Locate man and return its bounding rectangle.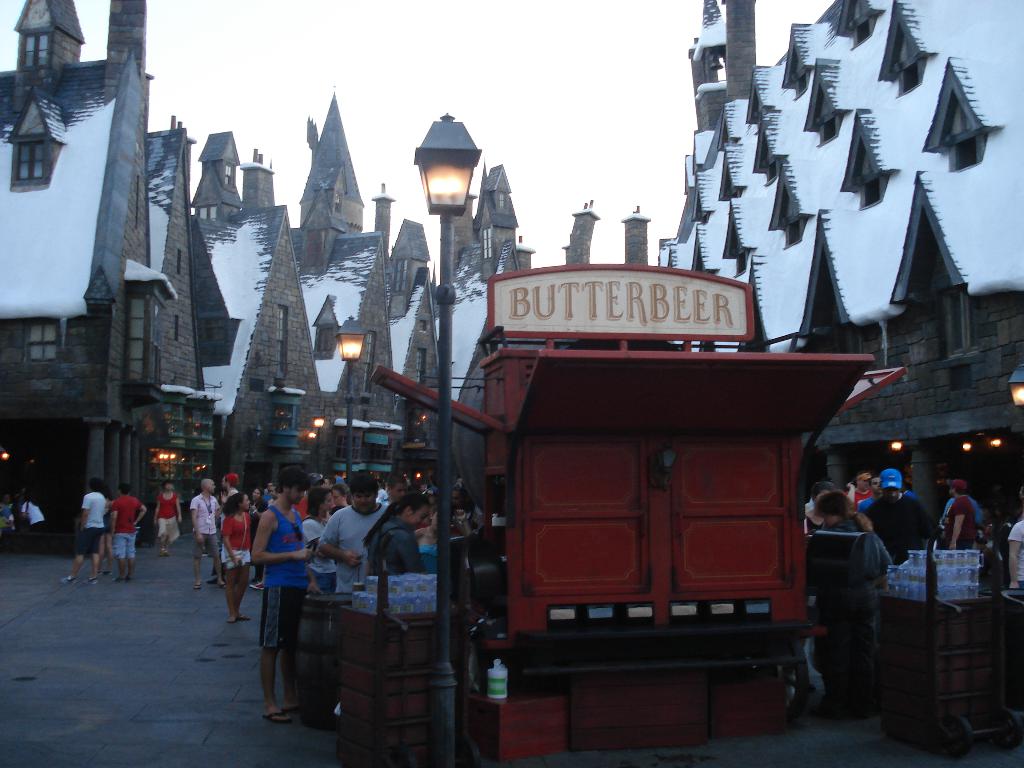
{"x1": 865, "y1": 466, "x2": 941, "y2": 569}.
